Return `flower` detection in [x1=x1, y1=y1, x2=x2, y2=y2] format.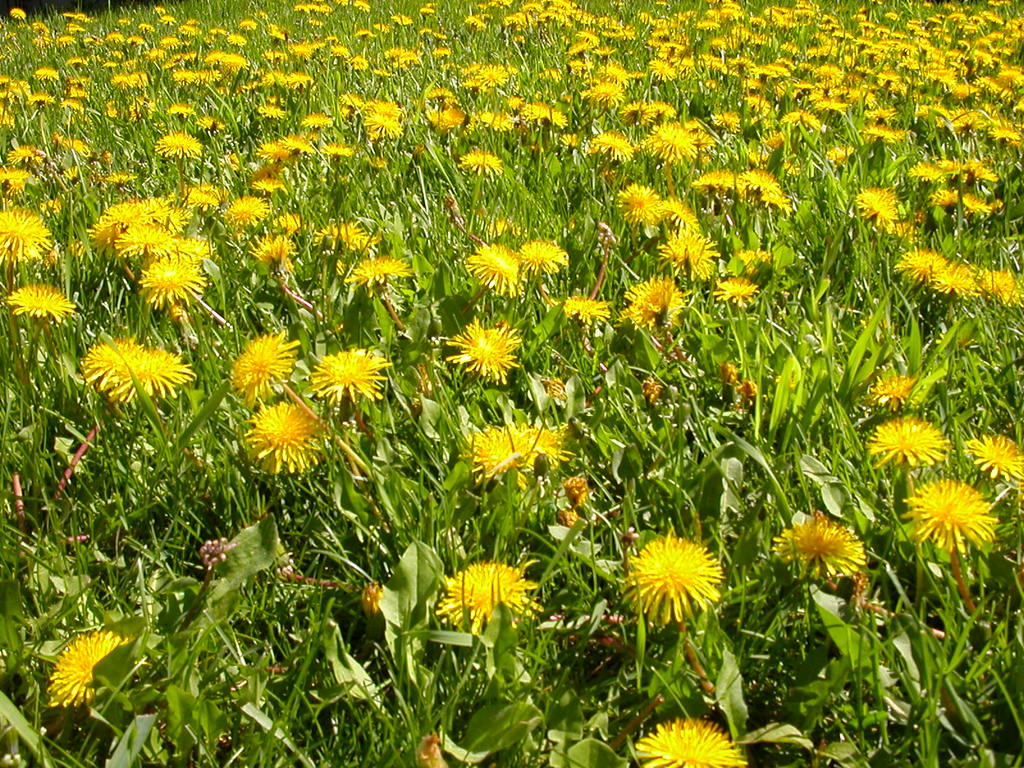
[x1=767, y1=503, x2=870, y2=582].
